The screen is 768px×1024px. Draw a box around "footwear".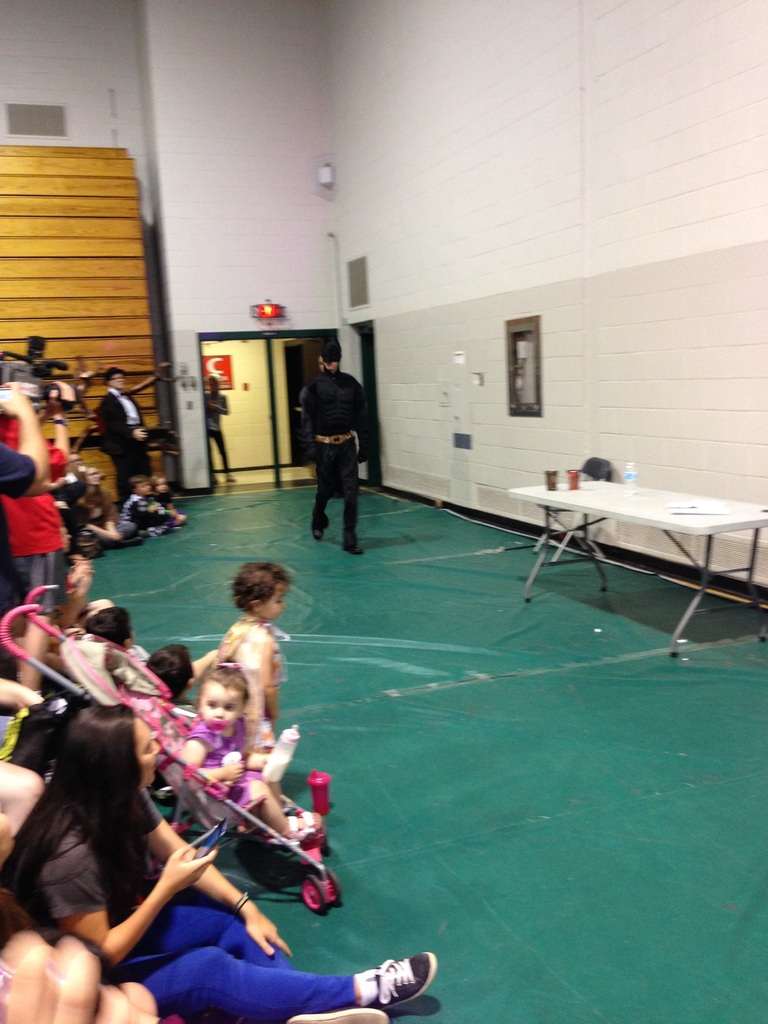
left=271, top=815, right=322, bottom=851.
